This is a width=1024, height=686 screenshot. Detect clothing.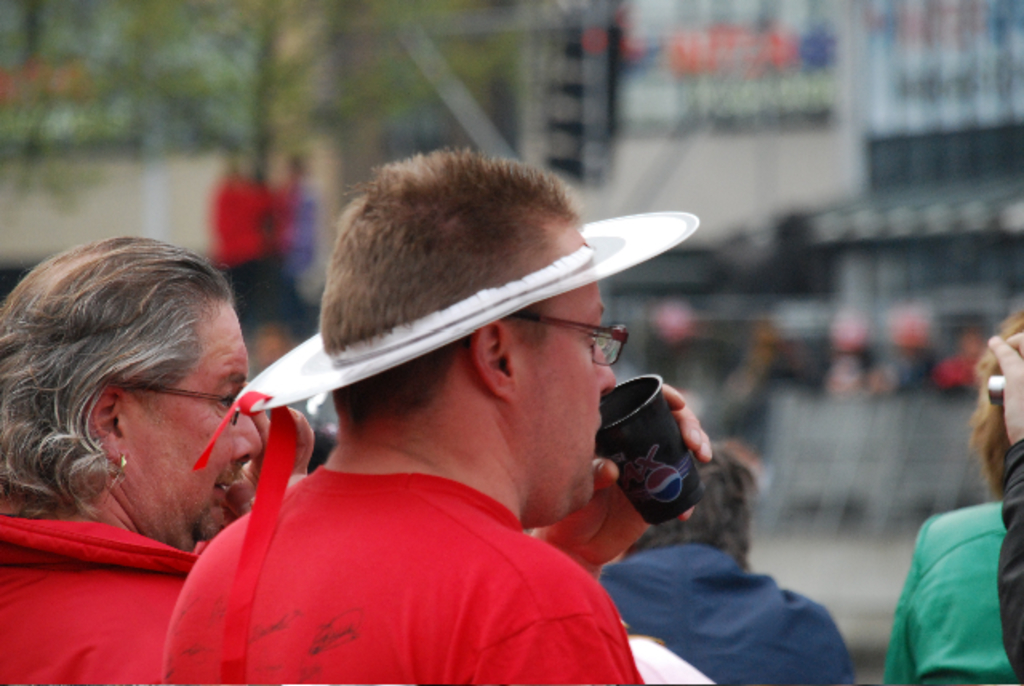
locate(133, 430, 667, 684).
